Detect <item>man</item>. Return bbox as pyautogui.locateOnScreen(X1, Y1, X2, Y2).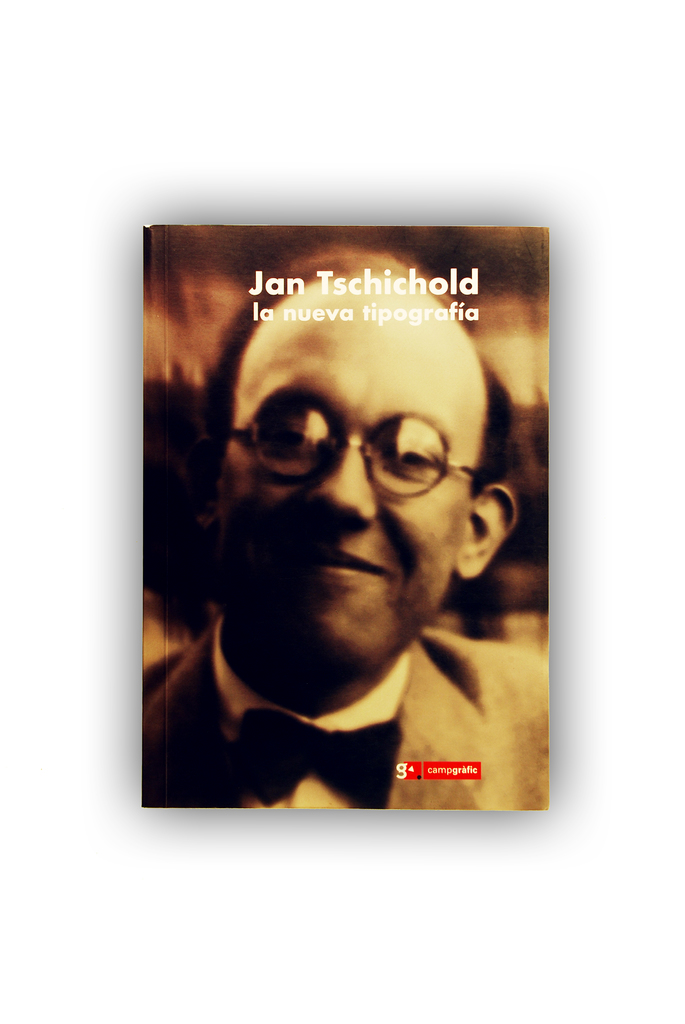
pyautogui.locateOnScreen(128, 257, 553, 839).
